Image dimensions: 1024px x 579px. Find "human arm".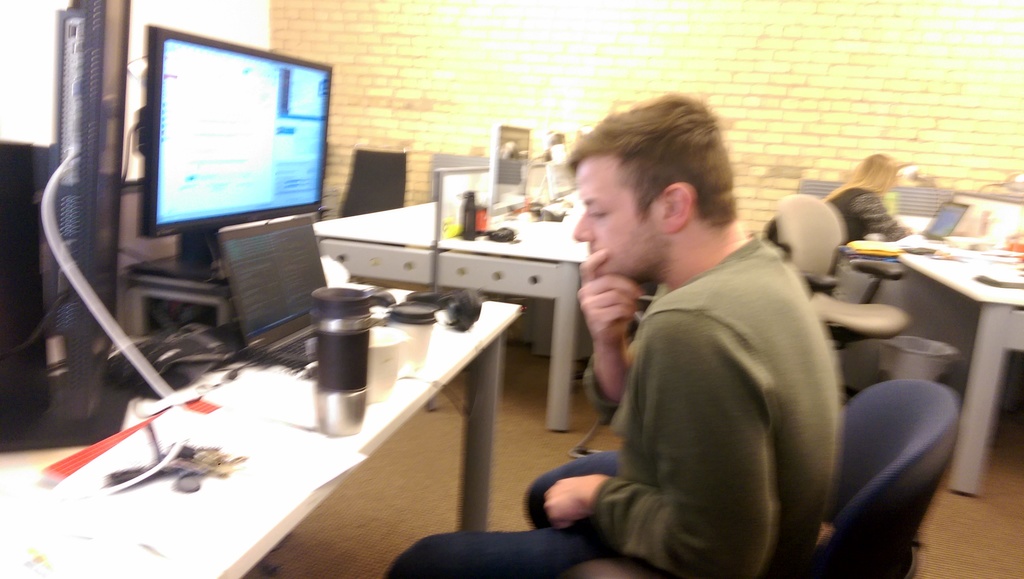
l=590, t=244, r=644, b=398.
